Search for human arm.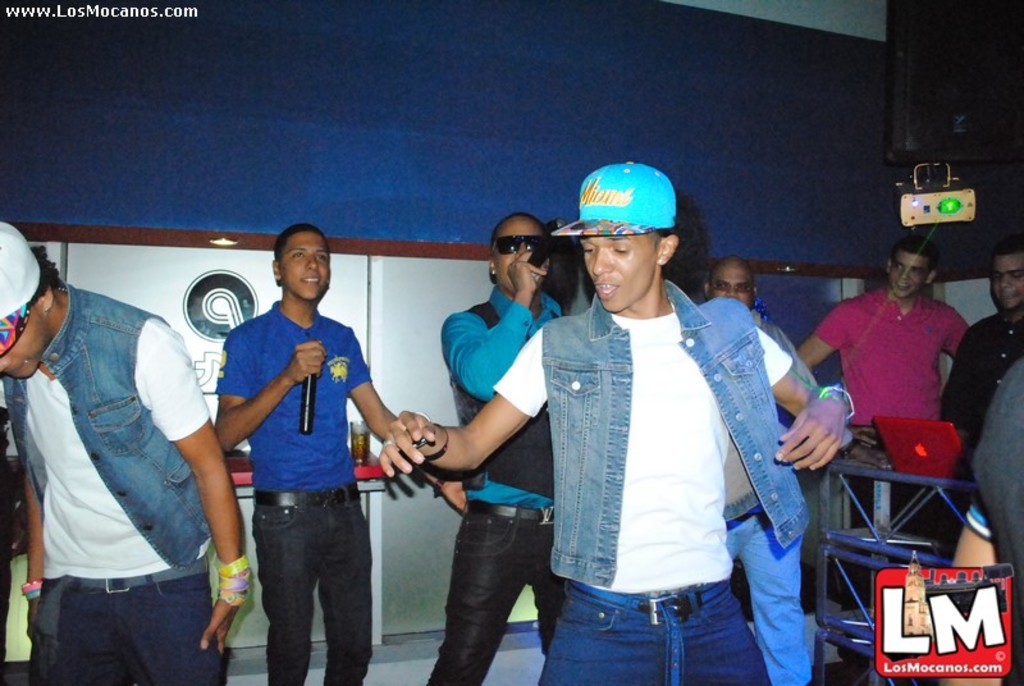
Found at box=[370, 299, 593, 475].
